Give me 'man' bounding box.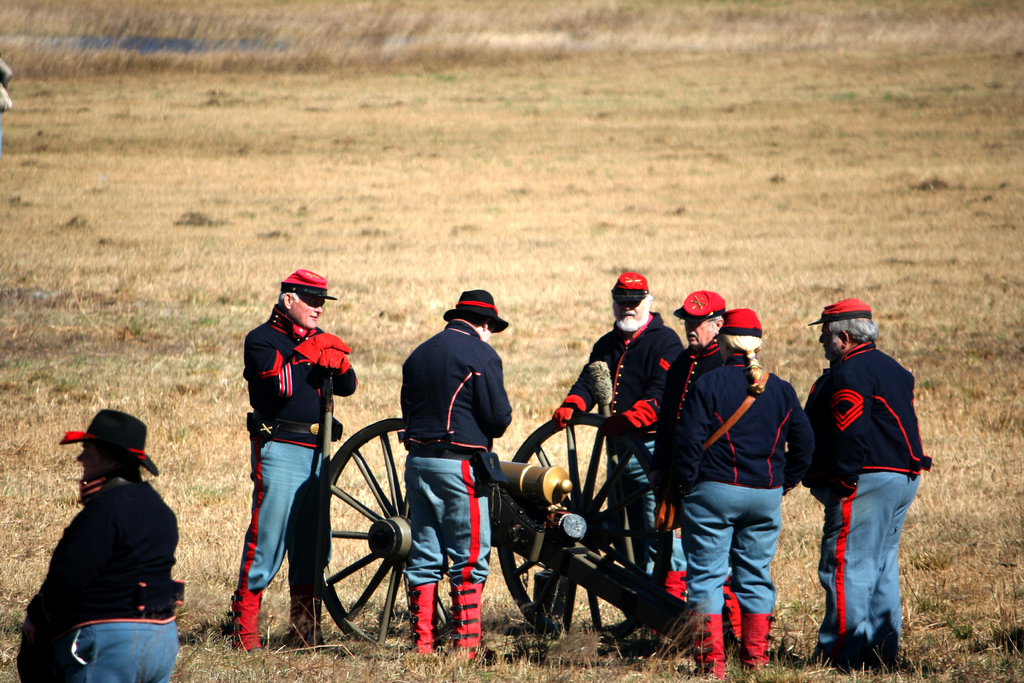
{"left": 390, "top": 286, "right": 528, "bottom": 645}.
